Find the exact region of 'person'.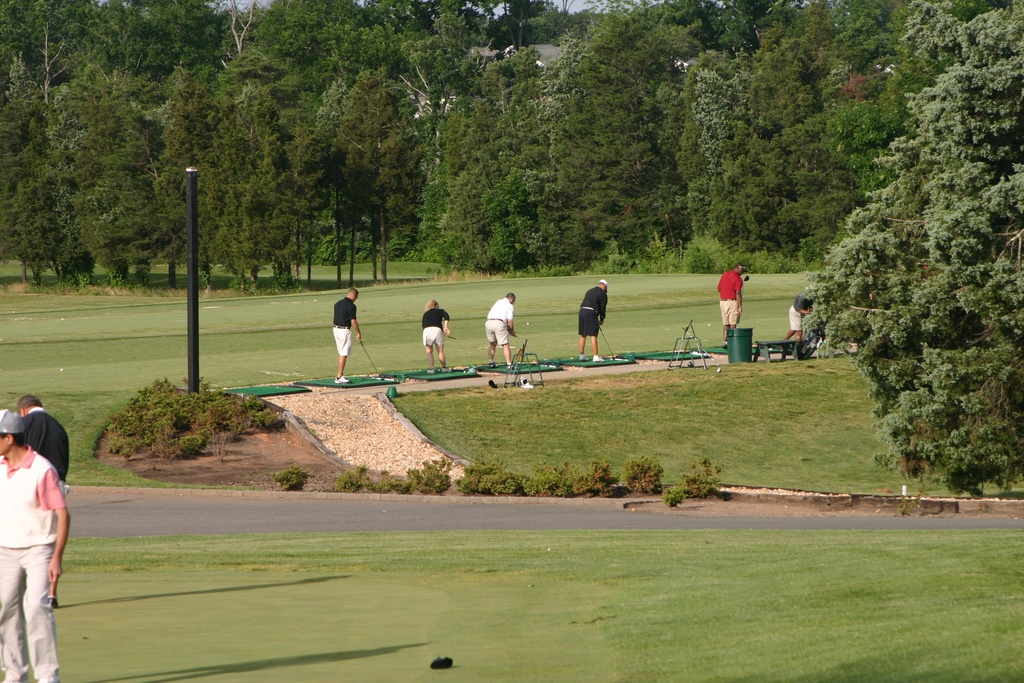
Exact region: bbox=[19, 391, 72, 607].
